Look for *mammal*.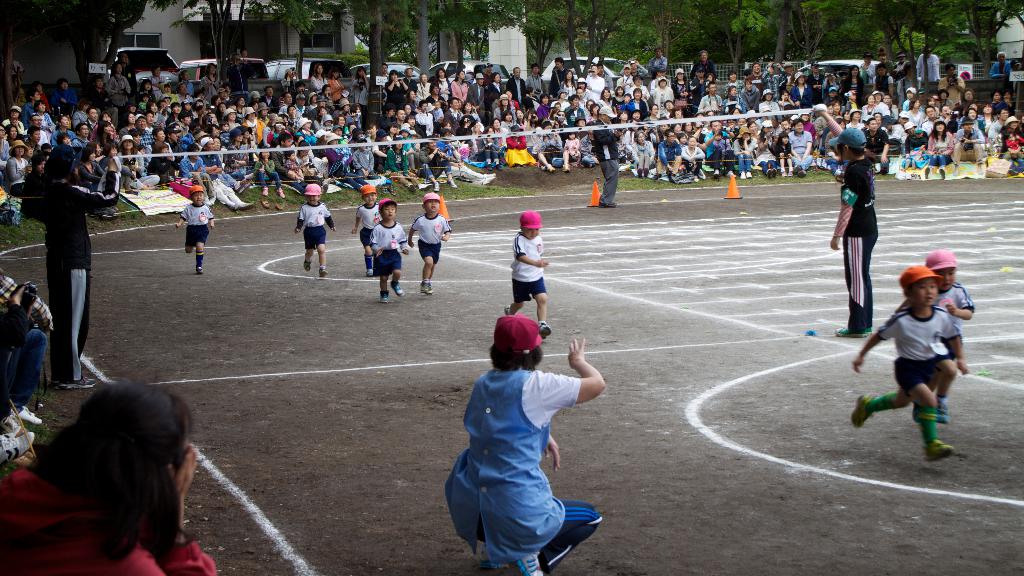
Found: l=0, t=374, r=217, b=575.
